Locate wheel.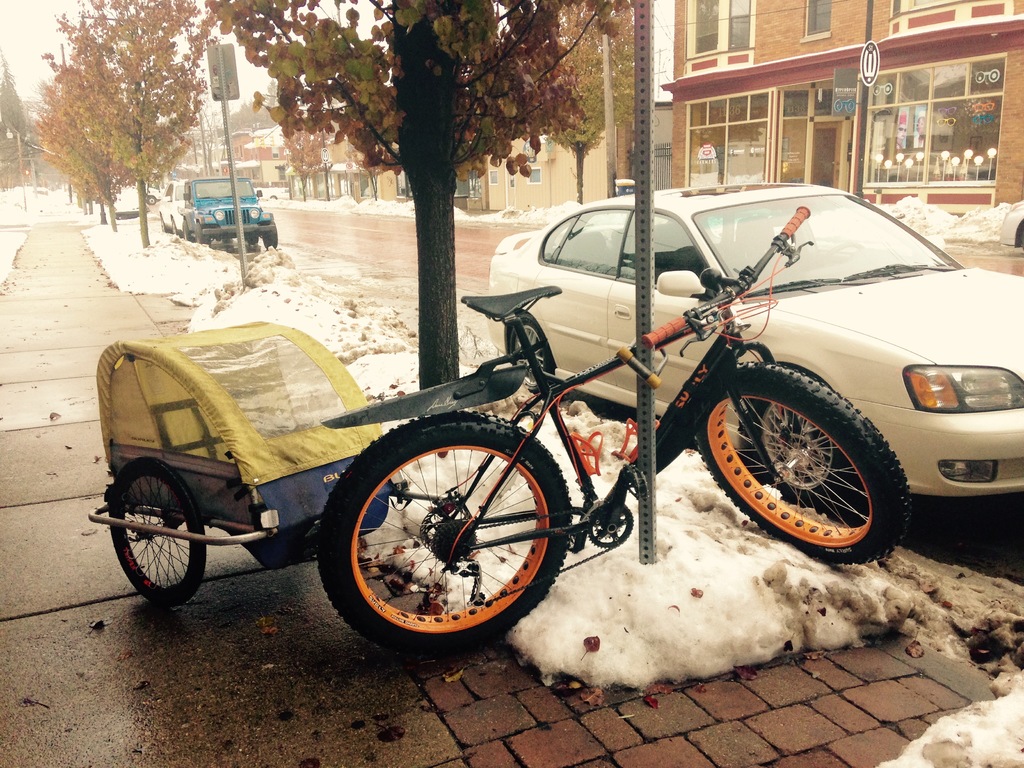
Bounding box: crop(758, 402, 851, 507).
